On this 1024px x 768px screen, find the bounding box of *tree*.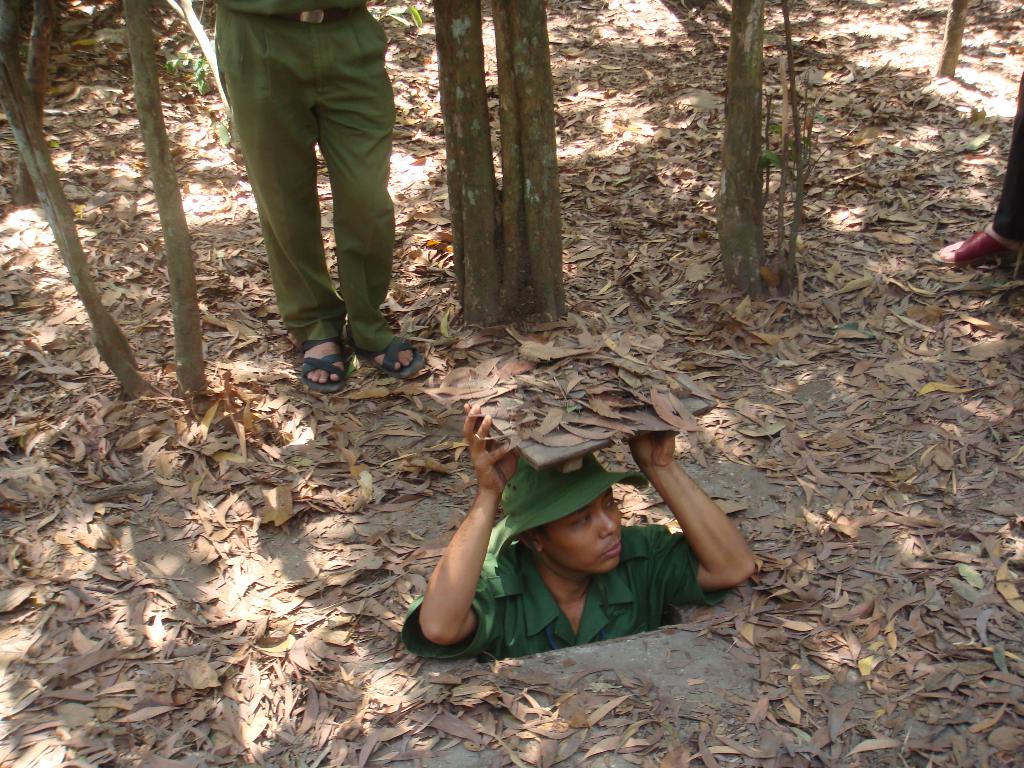
Bounding box: 932,0,972,83.
